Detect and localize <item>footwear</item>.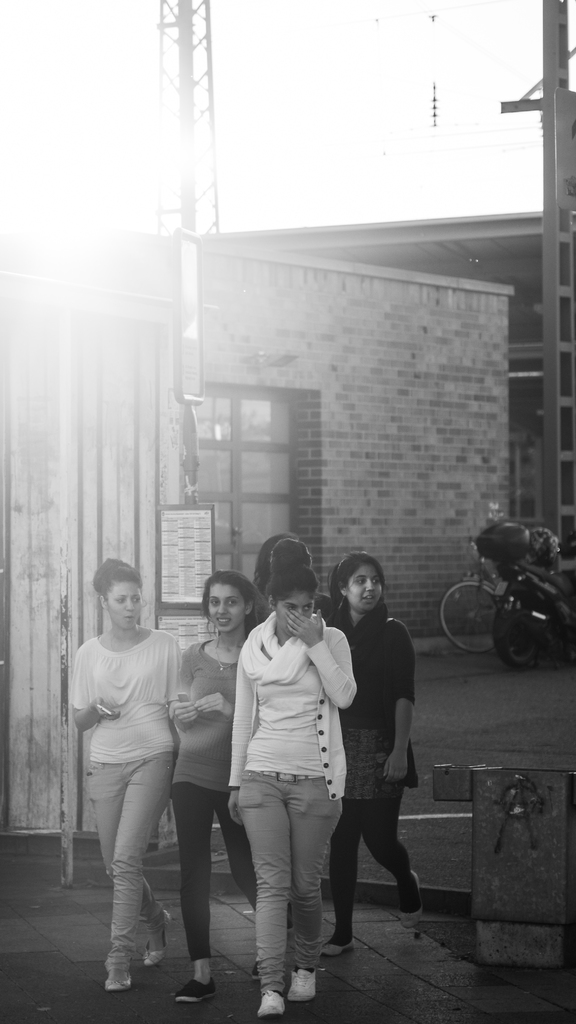
Localized at {"x1": 321, "y1": 932, "x2": 356, "y2": 958}.
